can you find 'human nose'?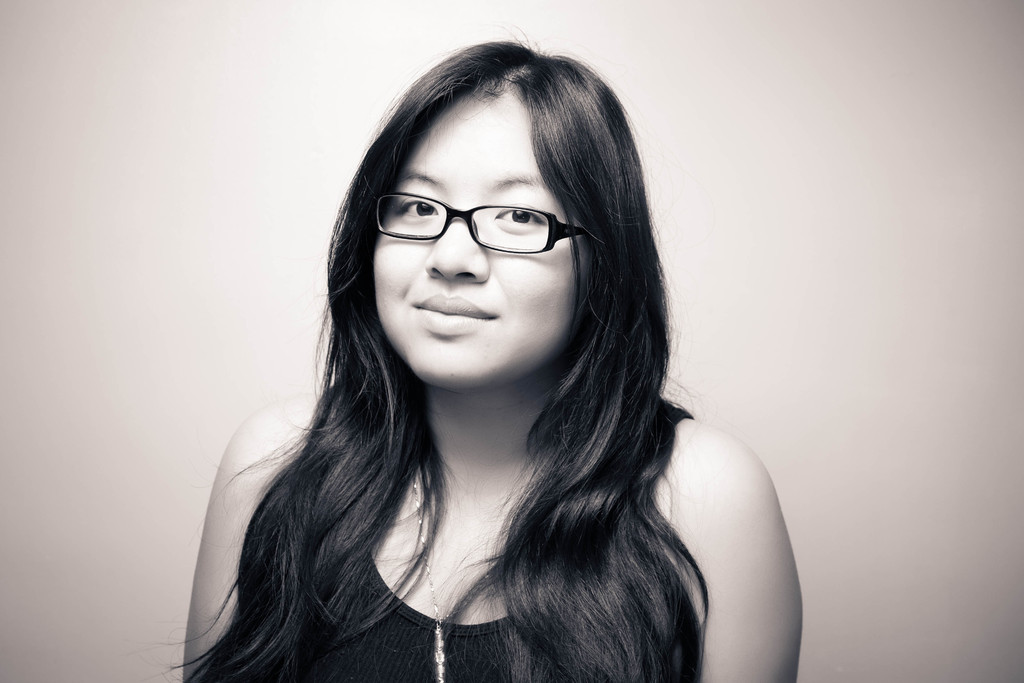
Yes, bounding box: <bbox>426, 199, 492, 286</bbox>.
